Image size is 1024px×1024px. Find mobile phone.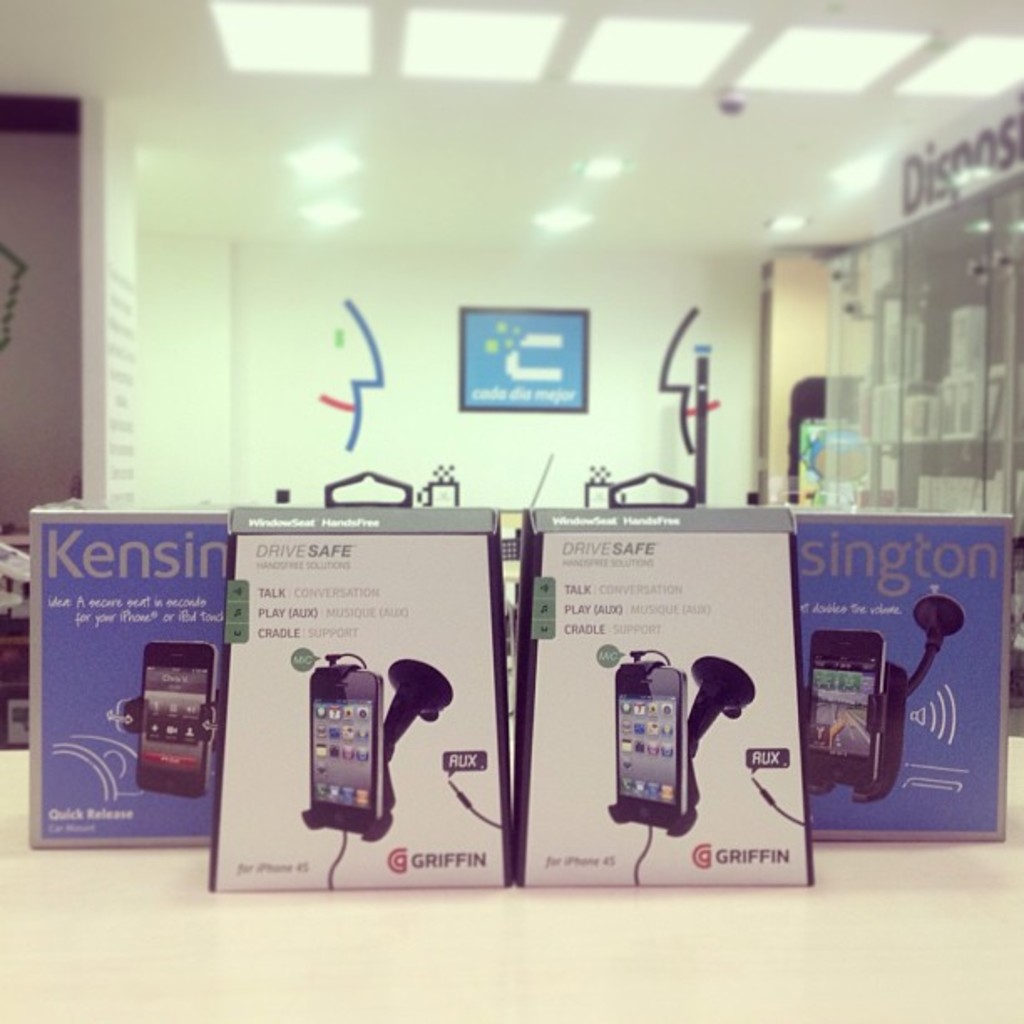
<bbox>616, 661, 691, 827</bbox>.
